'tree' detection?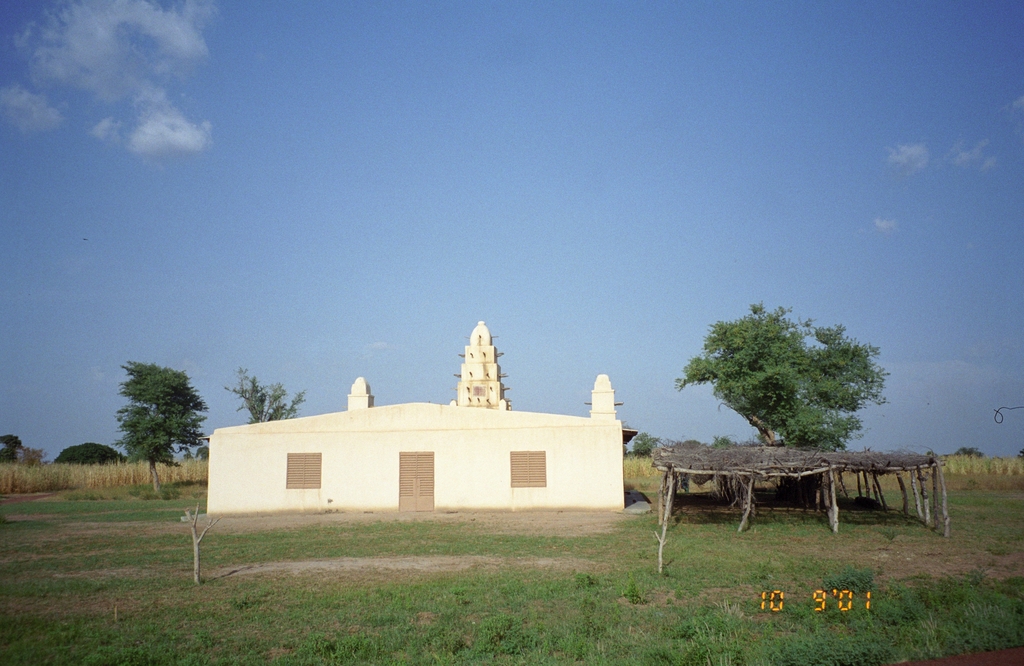
select_region(108, 357, 203, 501)
